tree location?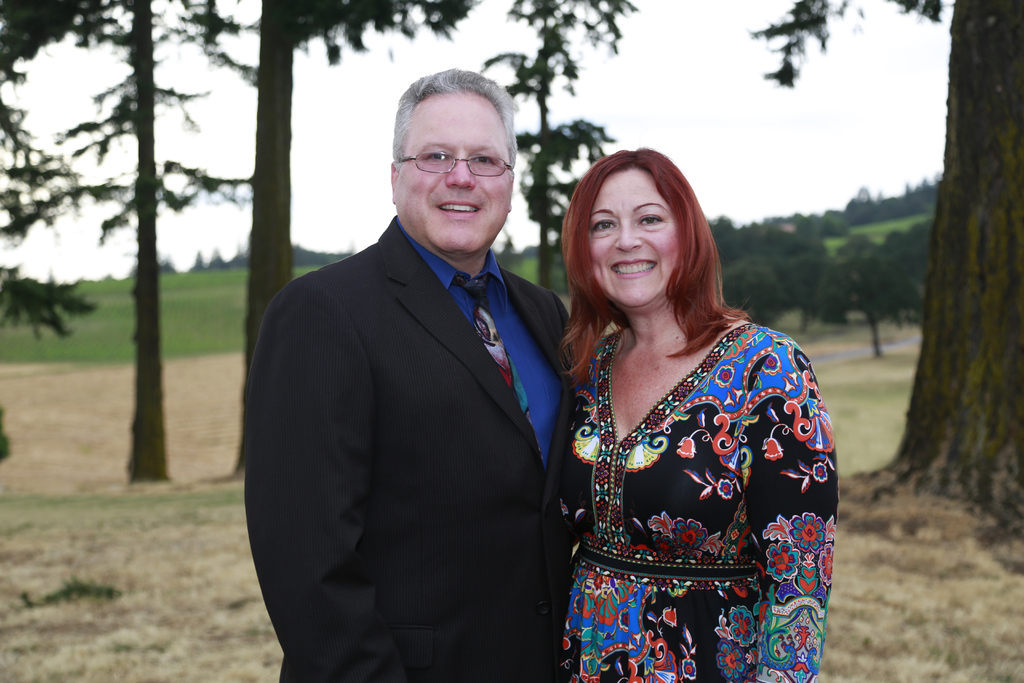
rect(0, 0, 240, 486)
